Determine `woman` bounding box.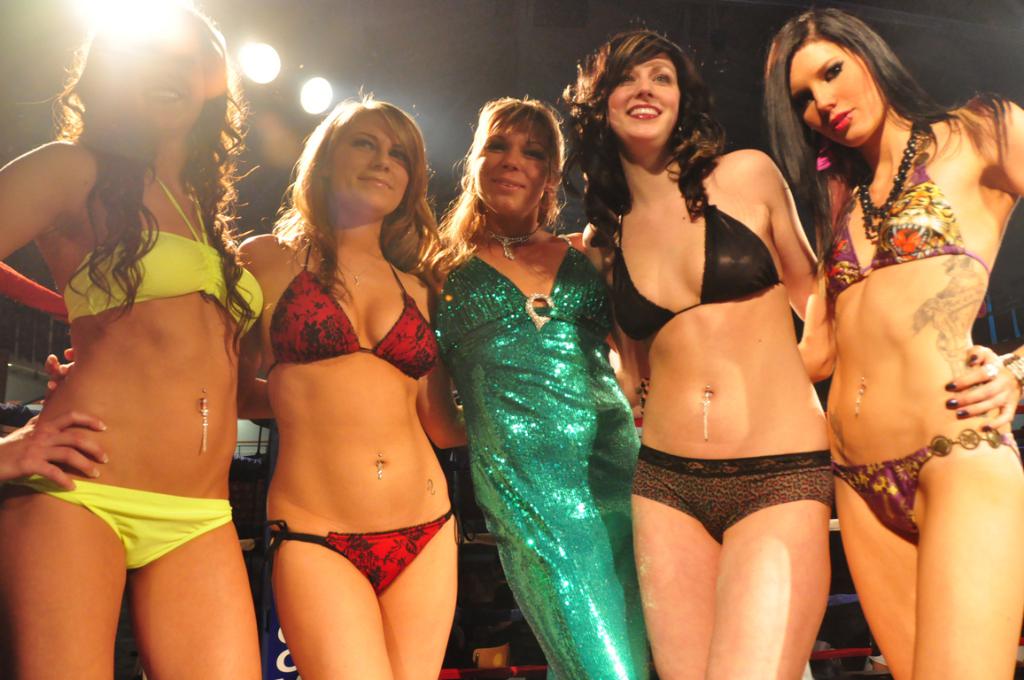
Determined: detection(553, 27, 820, 679).
